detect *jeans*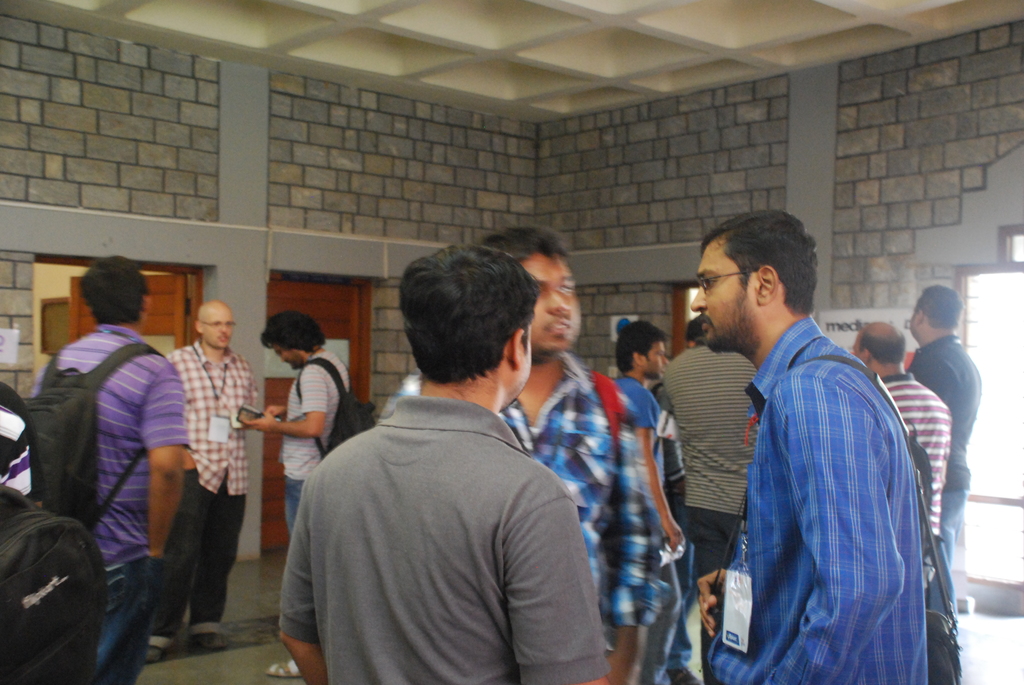
{"left": 284, "top": 475, "right": 303, "bottom": 530}
